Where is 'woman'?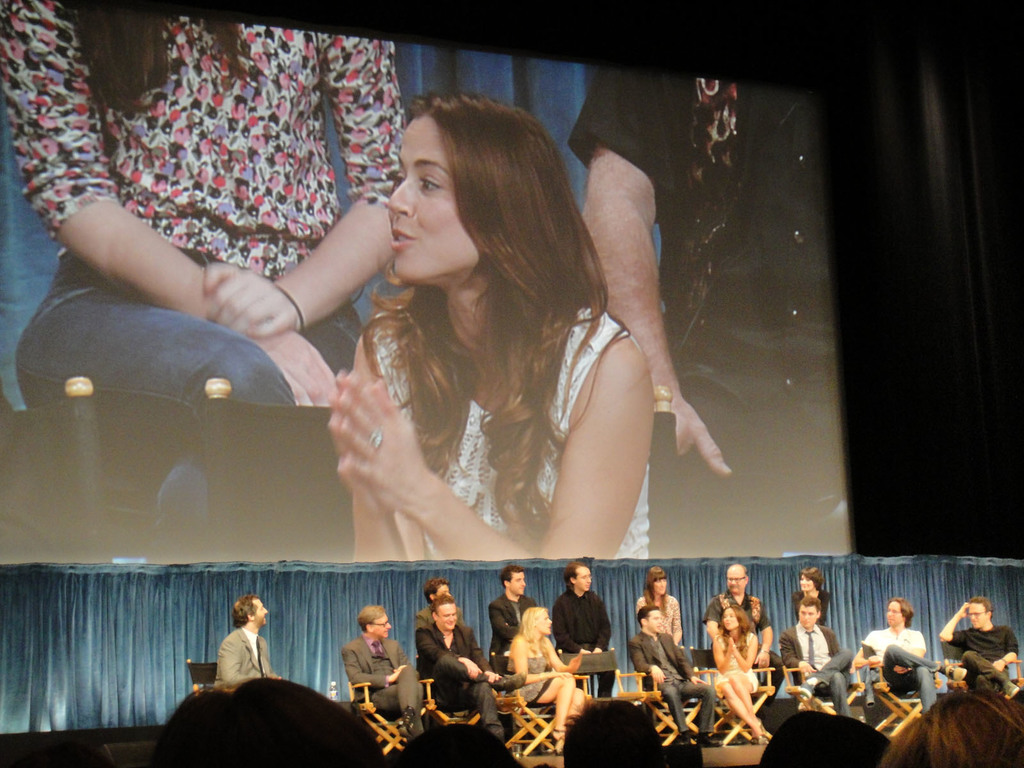
region(790, 566, 831, 630).
